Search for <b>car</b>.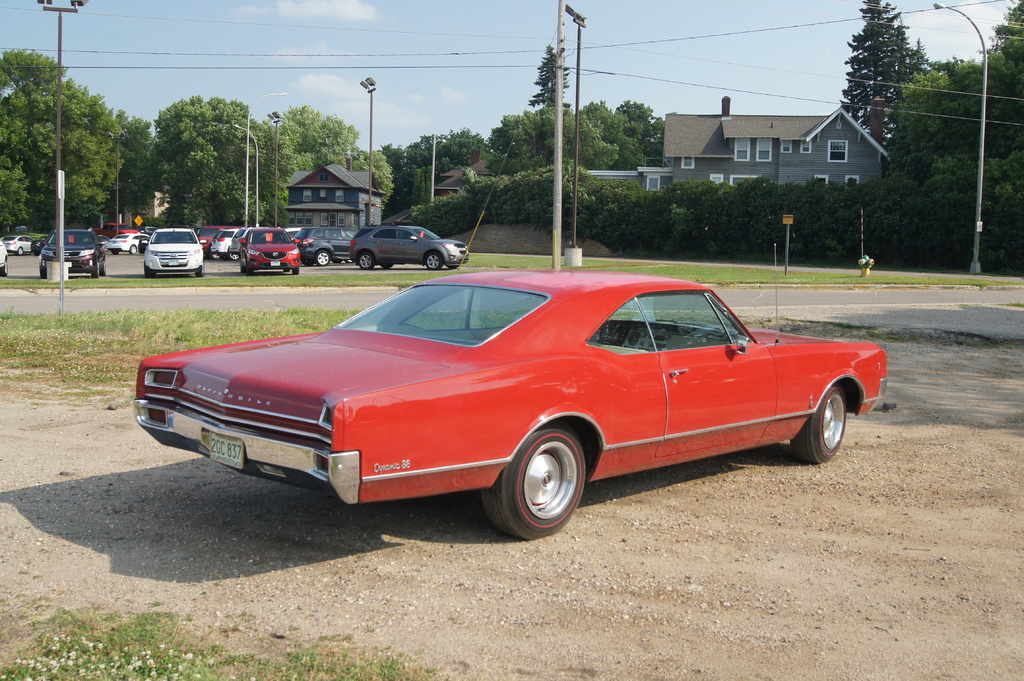
Found at {"x1": 349, "y1": 220, "x2": 471, "y2": 273}.
